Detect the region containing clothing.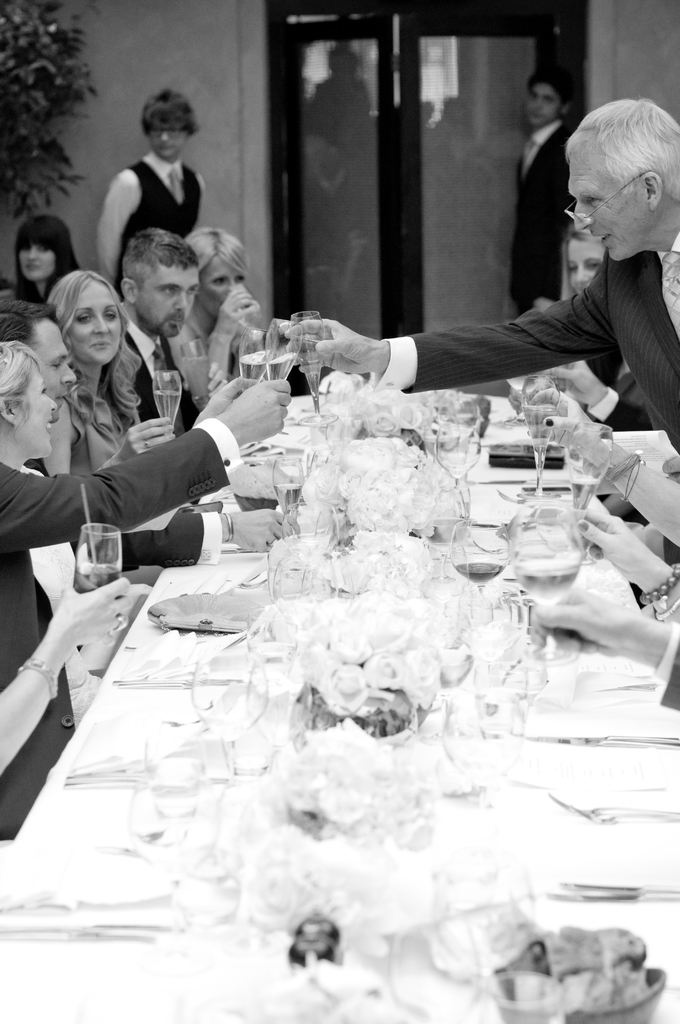
pyautogui.locateOnScreen(374, 232, 679, 460).
